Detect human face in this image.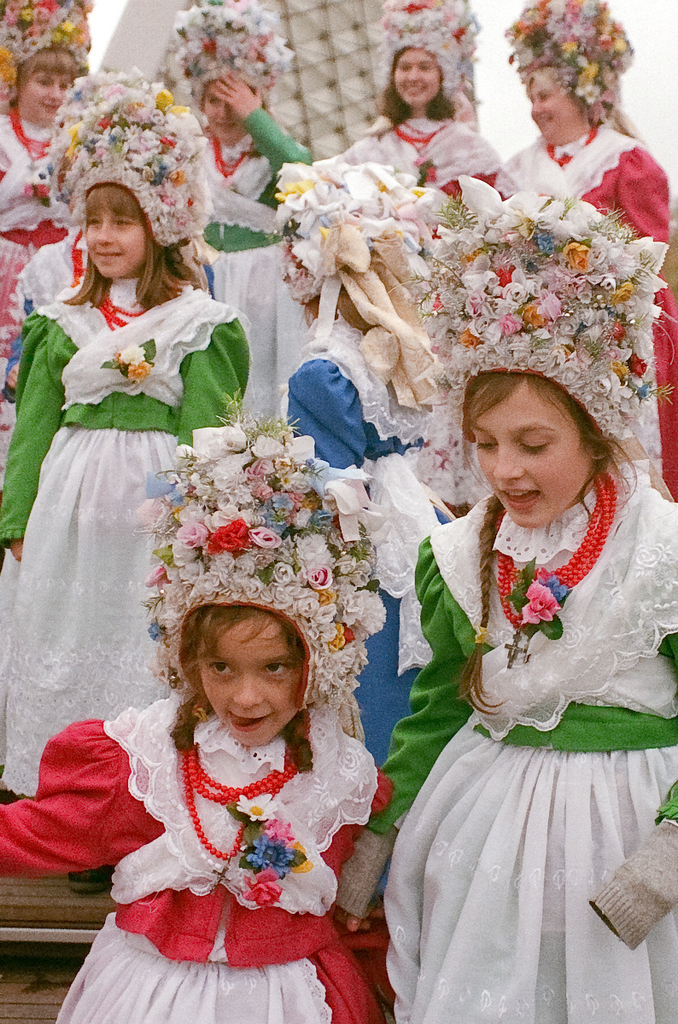
Detection: bbox(470, 380, 592, 524).
